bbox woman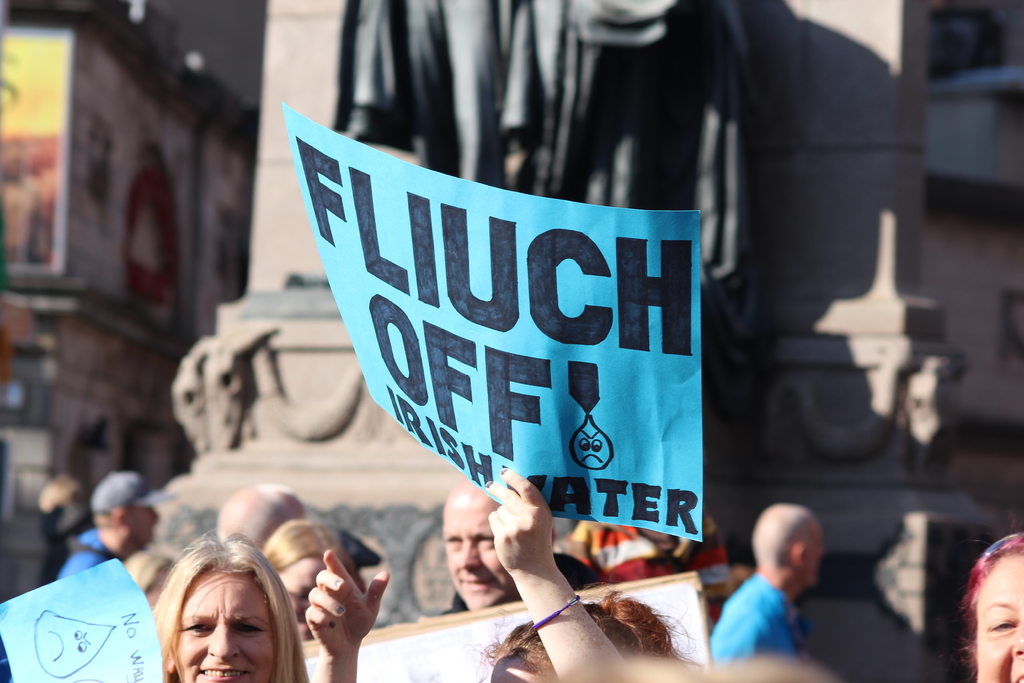
left=143, top=536, right=327, bottom=682
